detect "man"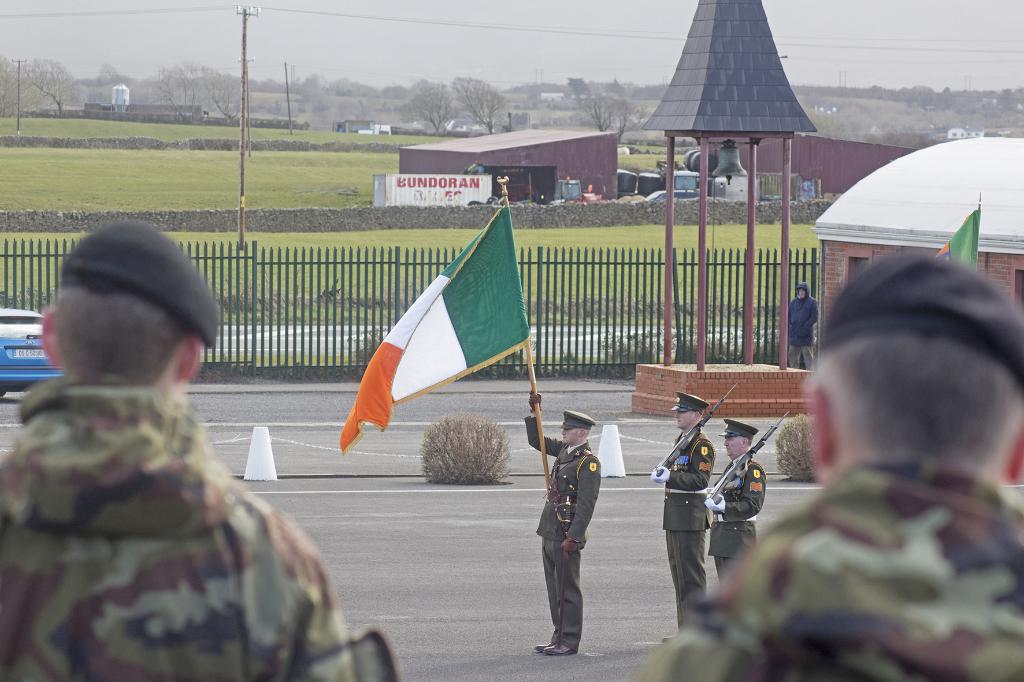
l=525, t=384, r=606, b=654
